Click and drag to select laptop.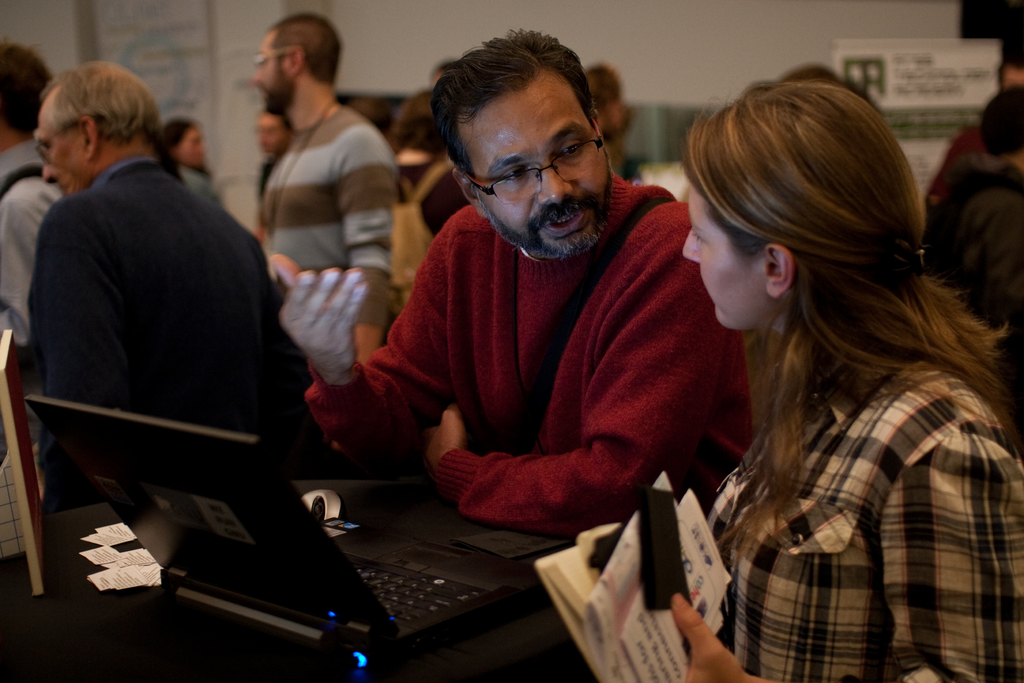
Selection: bbox(90, 409, 613, 664).
